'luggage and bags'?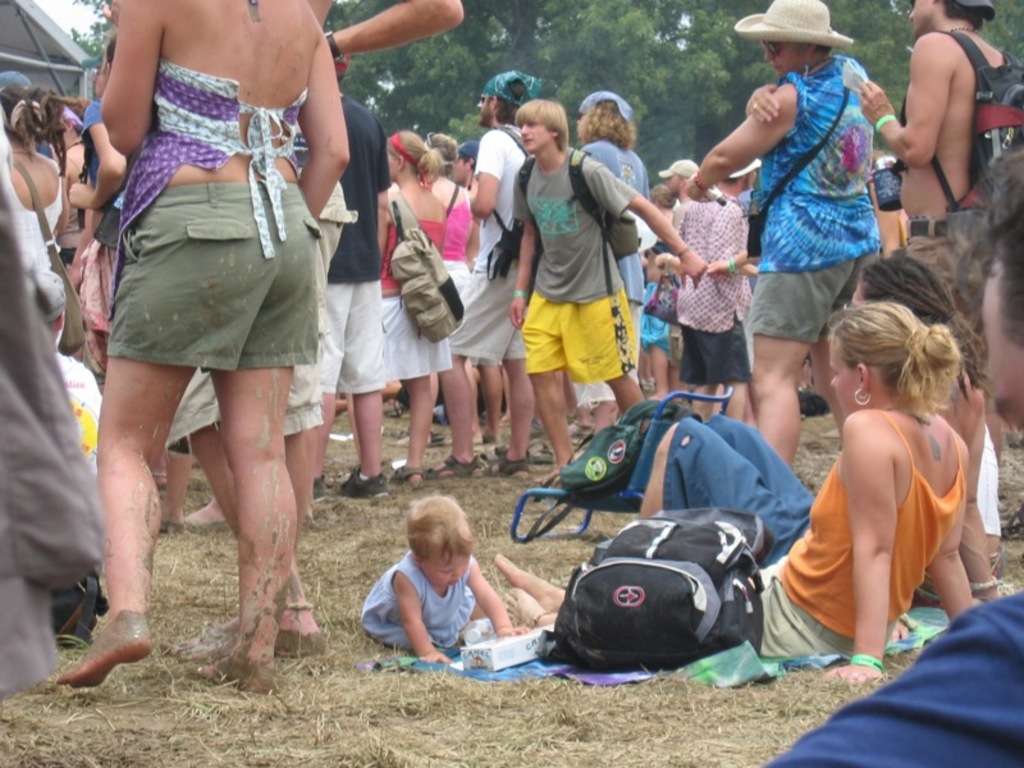
[left=741, top=78, right=859, bottom=260]
